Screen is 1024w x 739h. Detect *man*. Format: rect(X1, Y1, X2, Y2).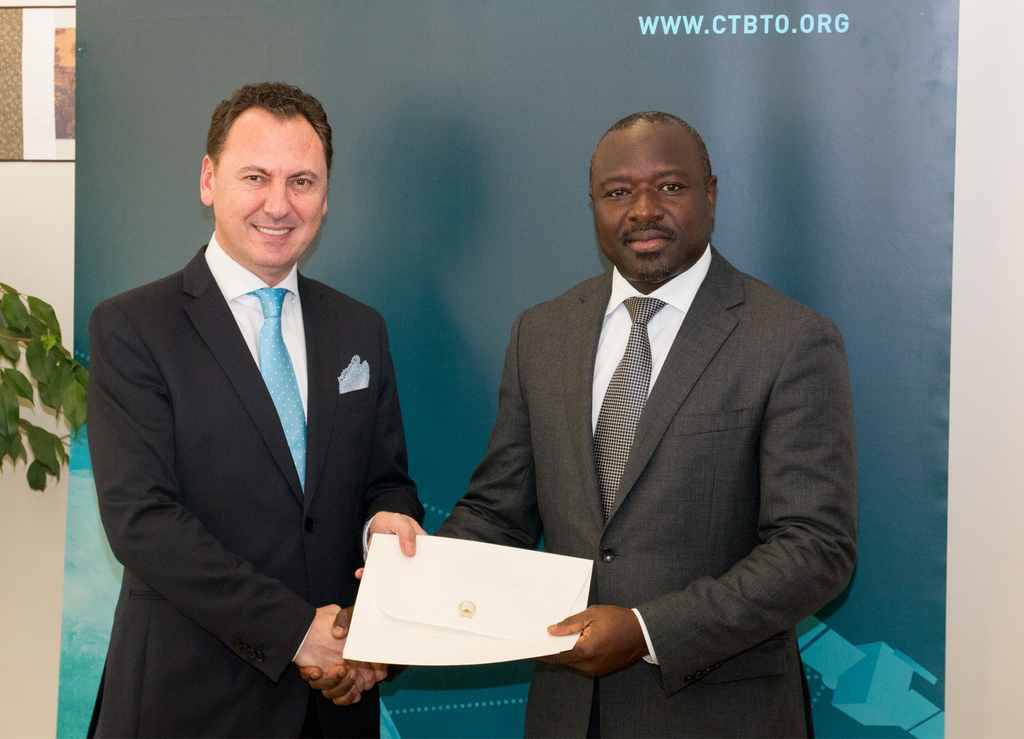
rect(74, 77, 433, 738).
